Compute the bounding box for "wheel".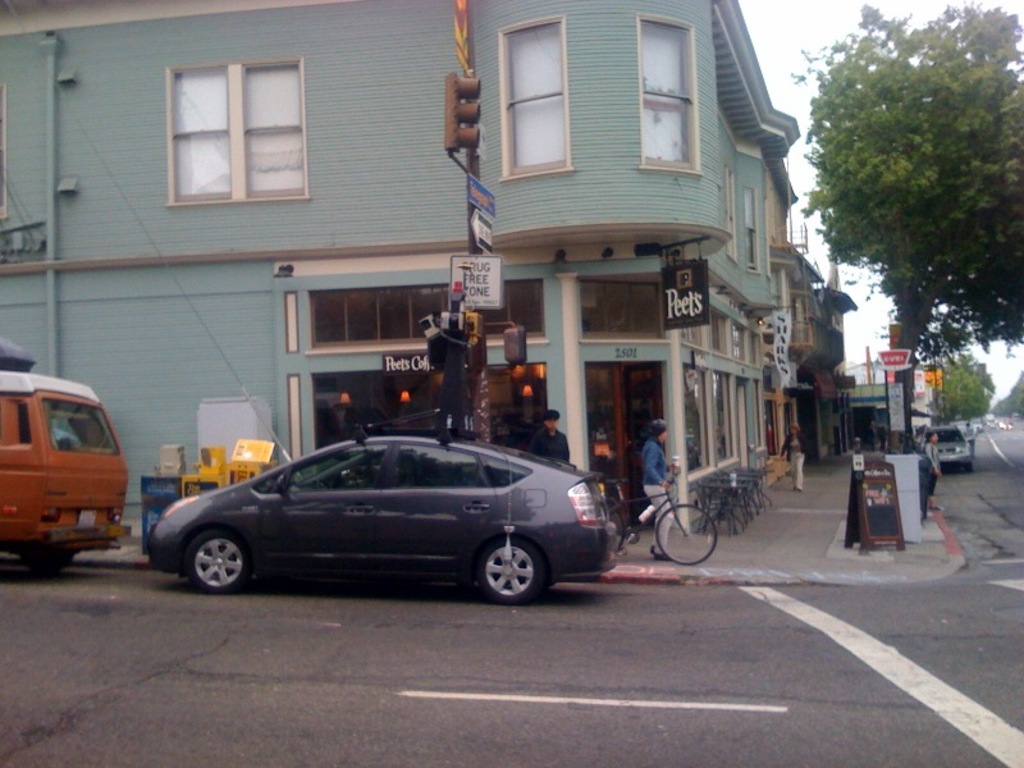
left=655, top=507, right=718, bottom=570.
